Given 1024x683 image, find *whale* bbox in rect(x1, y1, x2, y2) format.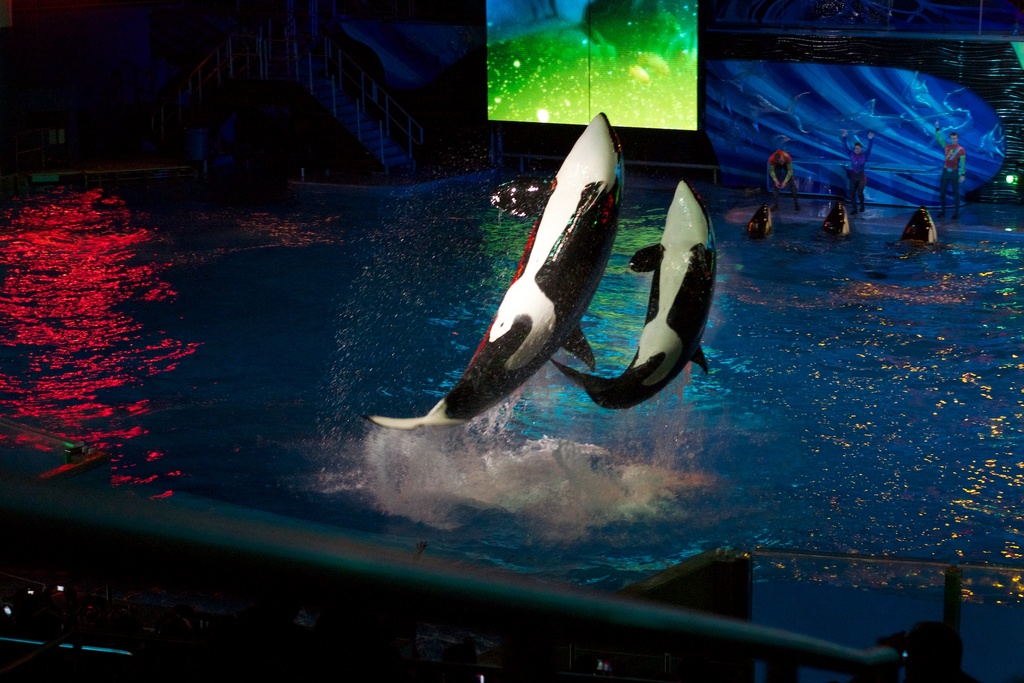
rect(422, 110, 623, 420).
